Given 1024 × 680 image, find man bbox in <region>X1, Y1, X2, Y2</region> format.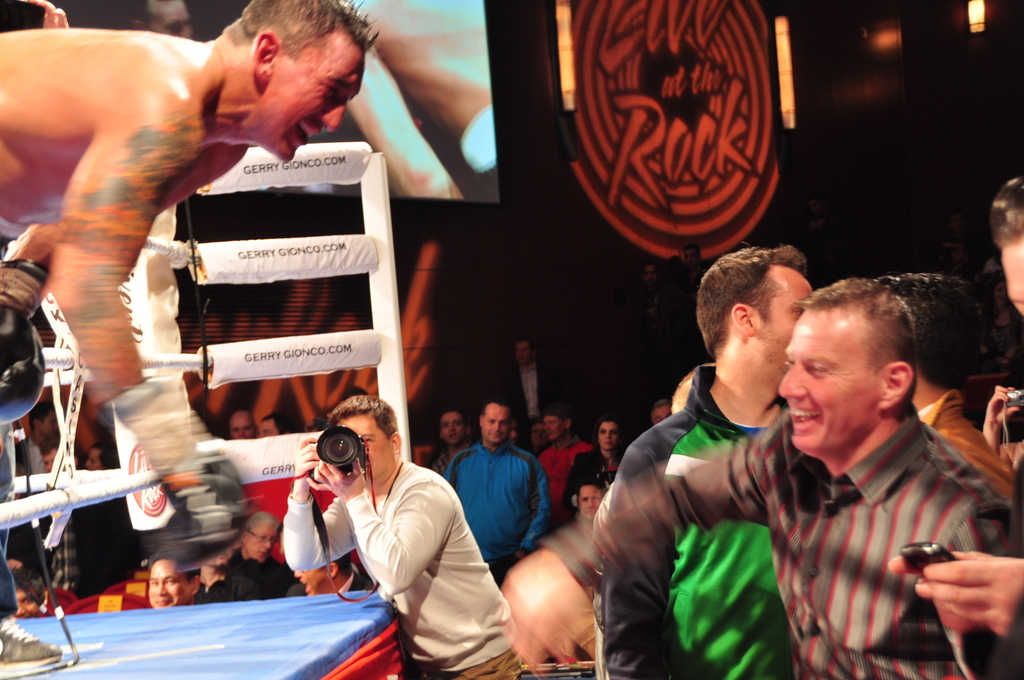
<region>541, 411, 595, 523</region>.
